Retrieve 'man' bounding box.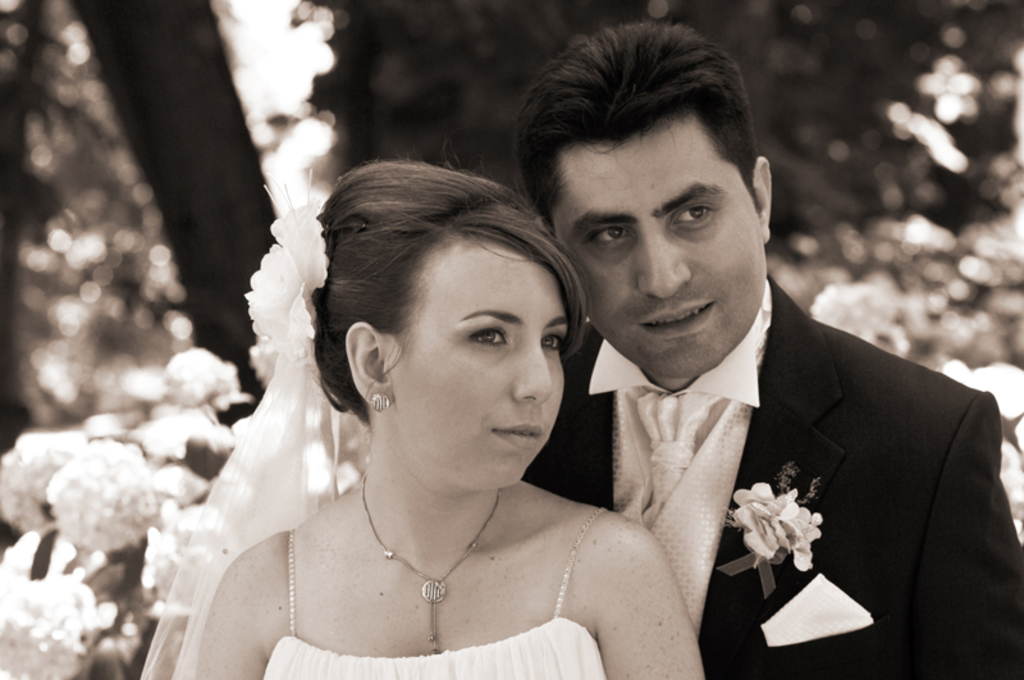
Bounding box: BBox(504, 41, 1007, 679).
